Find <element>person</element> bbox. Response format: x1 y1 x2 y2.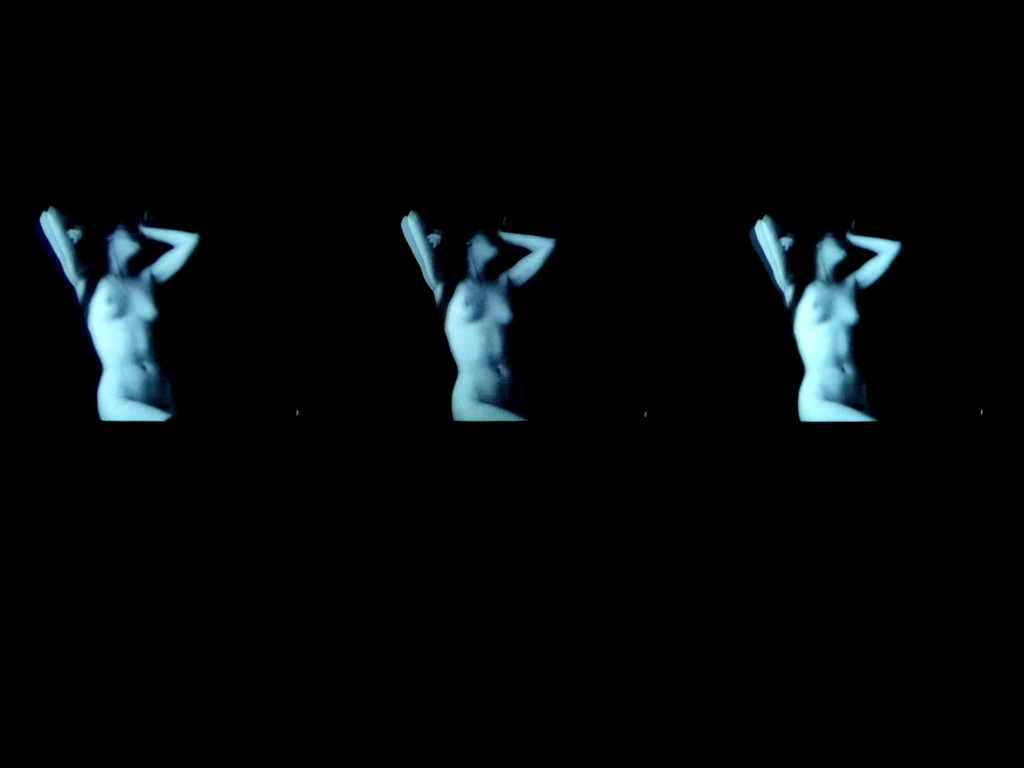
34 200 205 428.
